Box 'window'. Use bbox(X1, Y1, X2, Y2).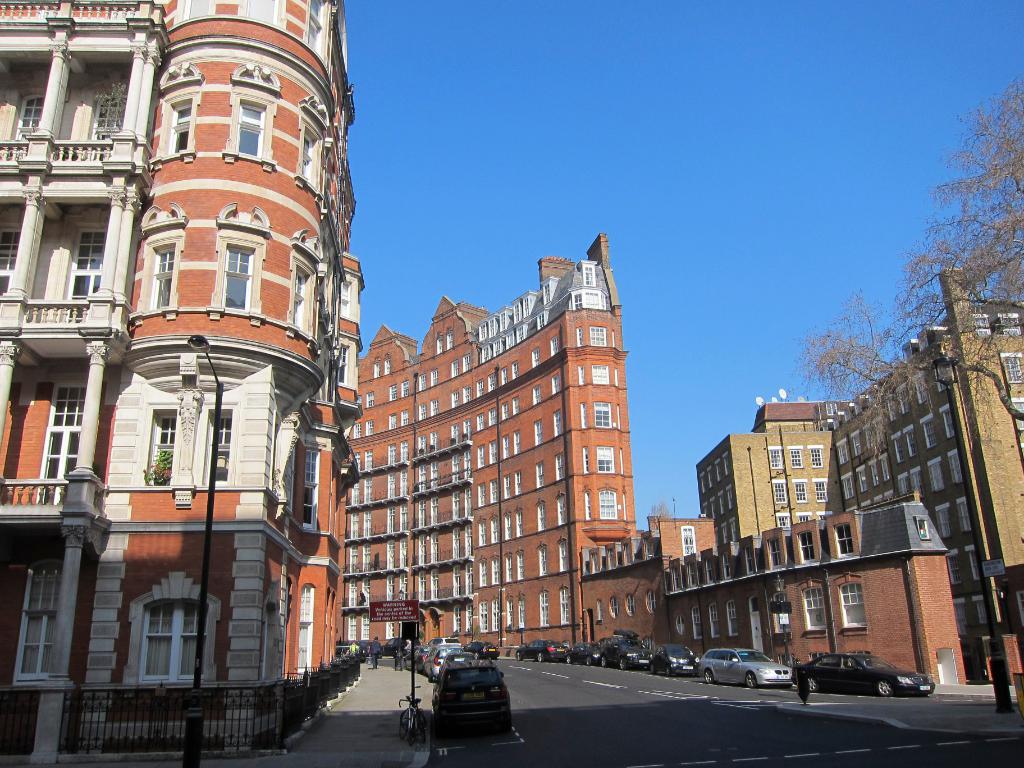
bbox(449, 390, 460, 407).
